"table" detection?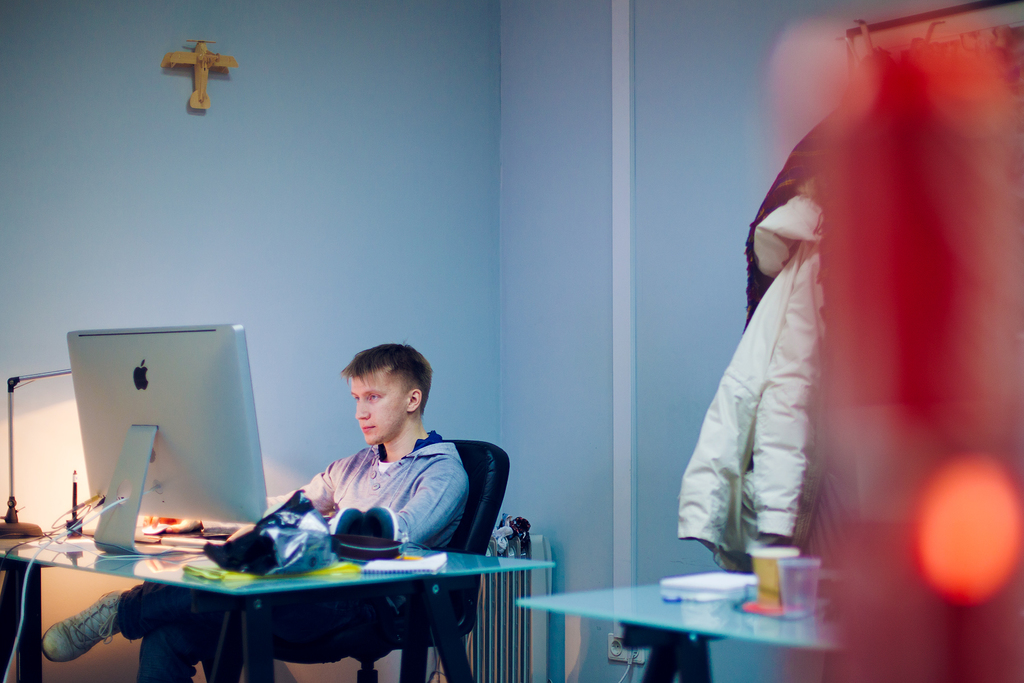
30,498,522,682
